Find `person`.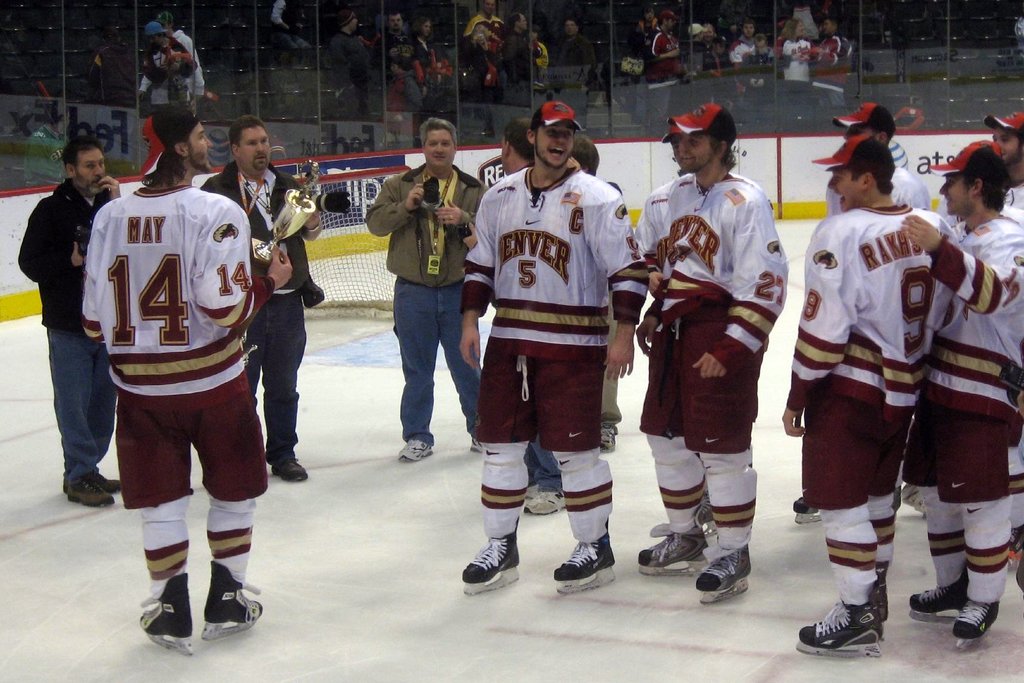
bbox=(270, 0, 315, 72).
